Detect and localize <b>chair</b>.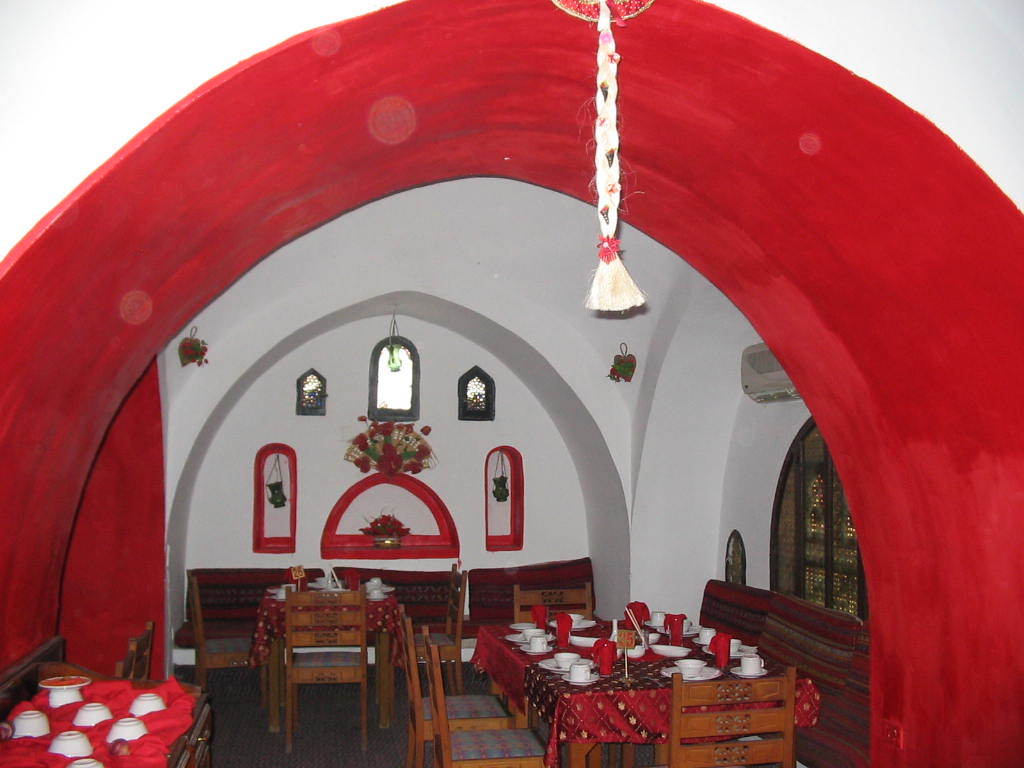
Localized at select_region(513, 577, 596, 620).
